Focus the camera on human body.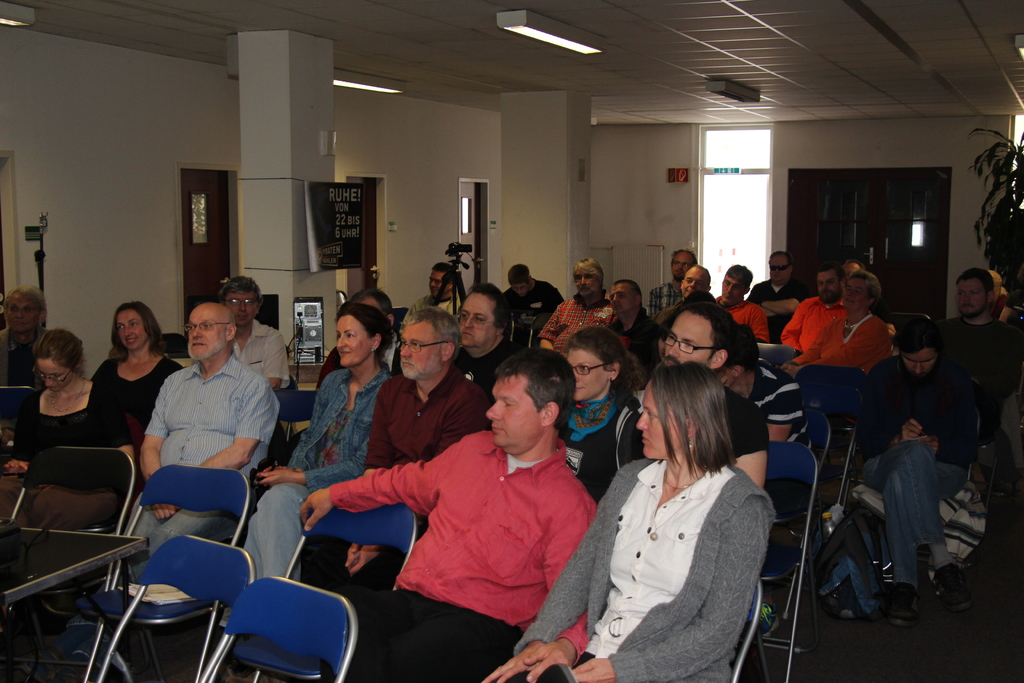
Focus region: left=230, top=316, right=289, bottom=397.
